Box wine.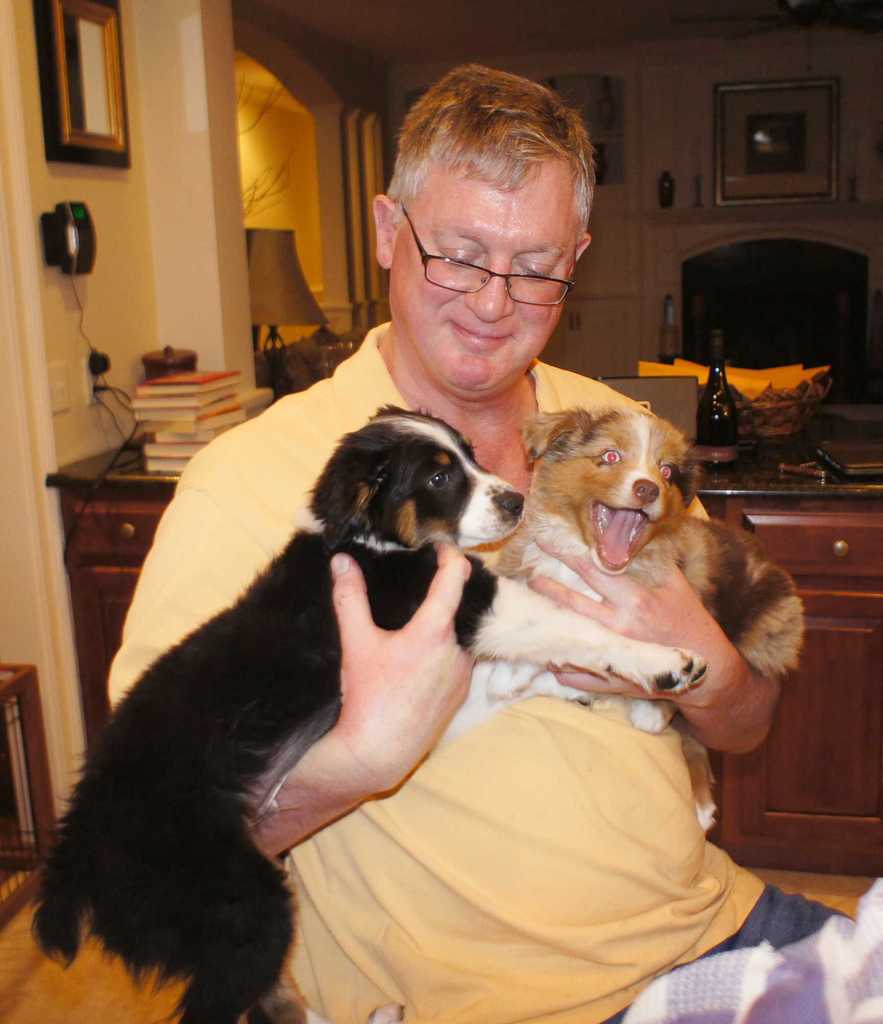
<box>695,329,737,478</box>.
